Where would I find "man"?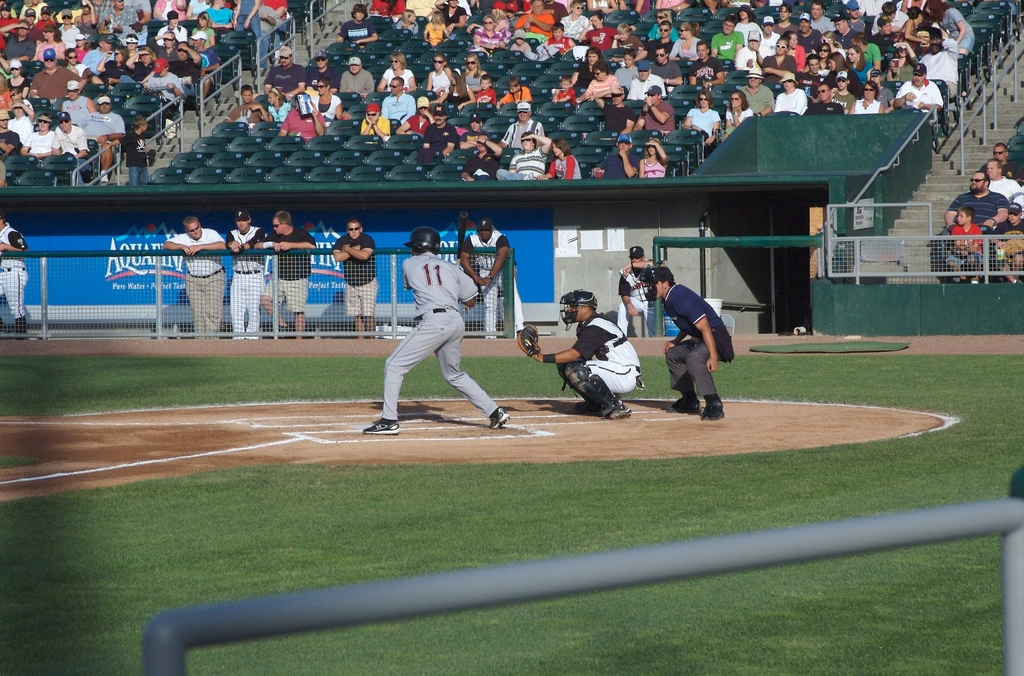
At (left=559, top=3, right=597, bottom=40).
